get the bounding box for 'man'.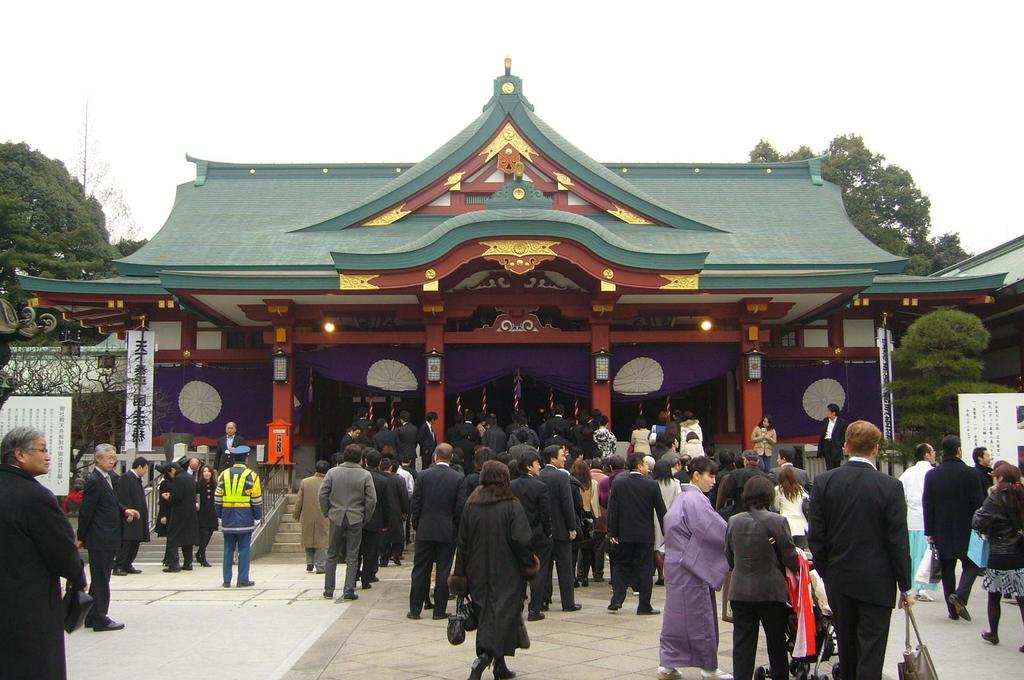
813:423:924:677.
